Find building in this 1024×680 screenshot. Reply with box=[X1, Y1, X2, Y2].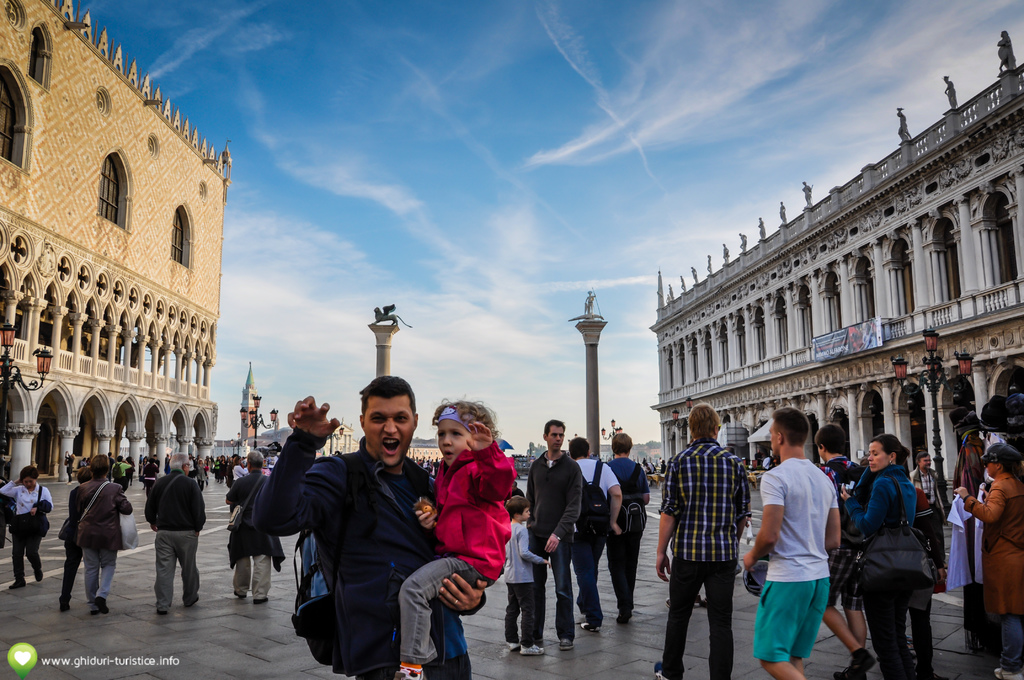
box=[0, 0, 232, 486].
